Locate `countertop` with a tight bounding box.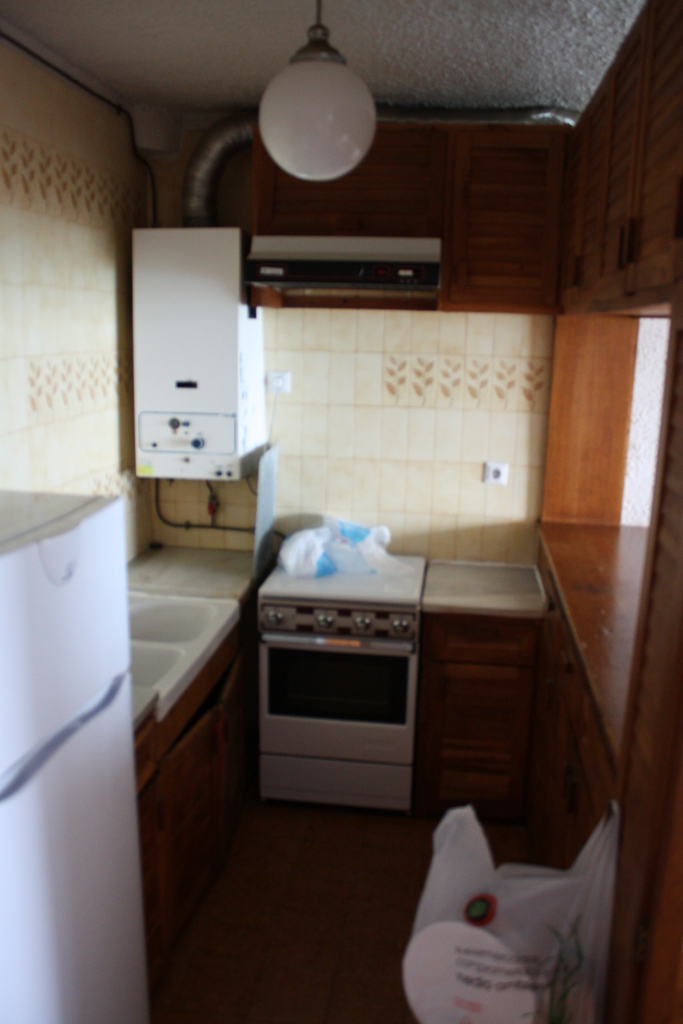
{"left": 534, "top": 519, "right": 651, "bottom": 767}.
